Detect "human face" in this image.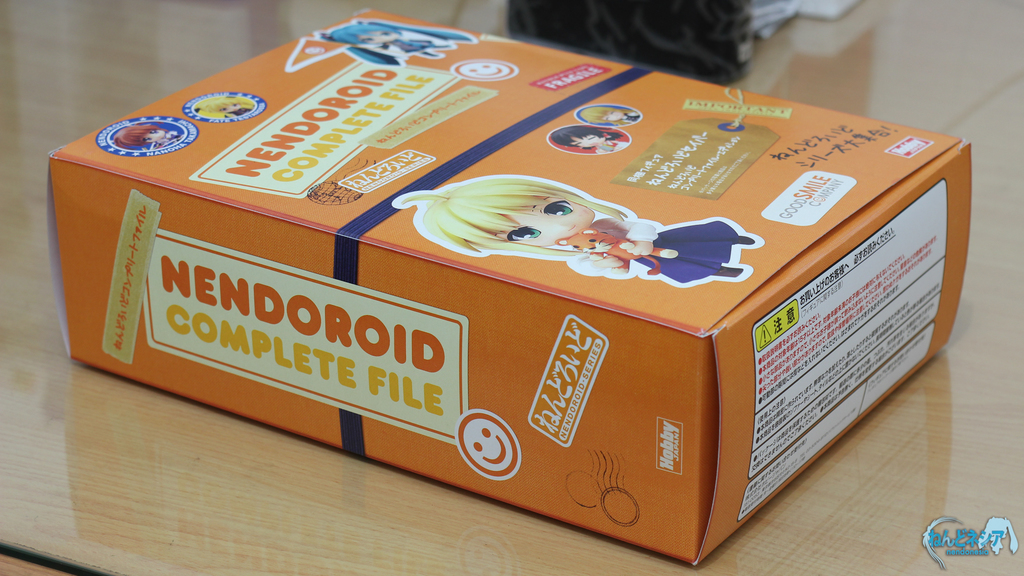
Detection: [left=570, top=136, right=604, bottom=149].
